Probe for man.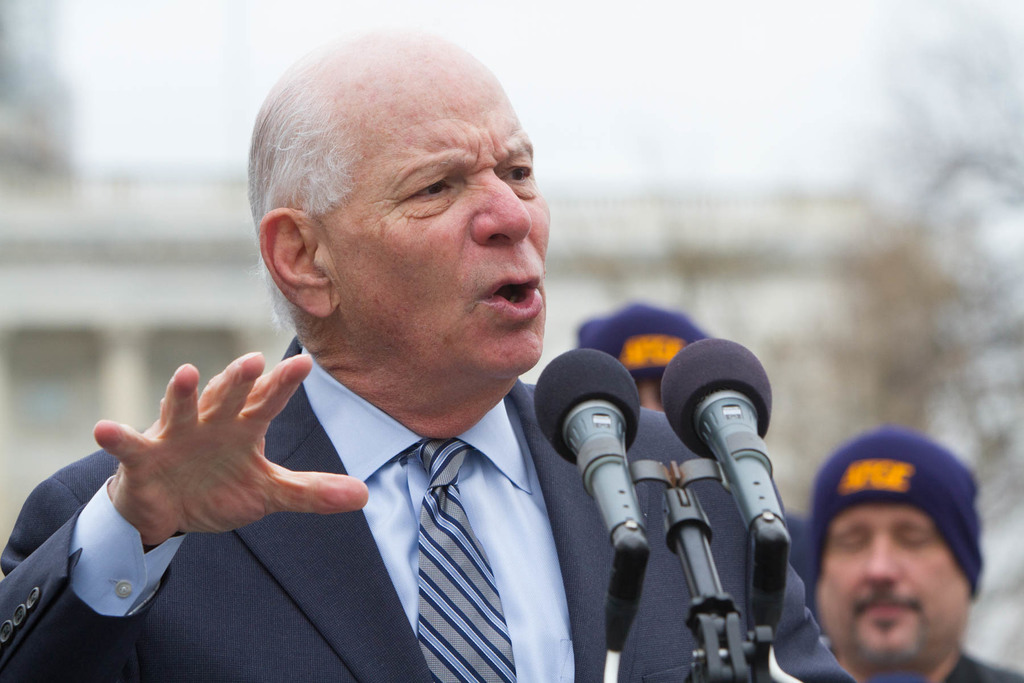
Probe result: bbox=(44, 64, 774, 682).
